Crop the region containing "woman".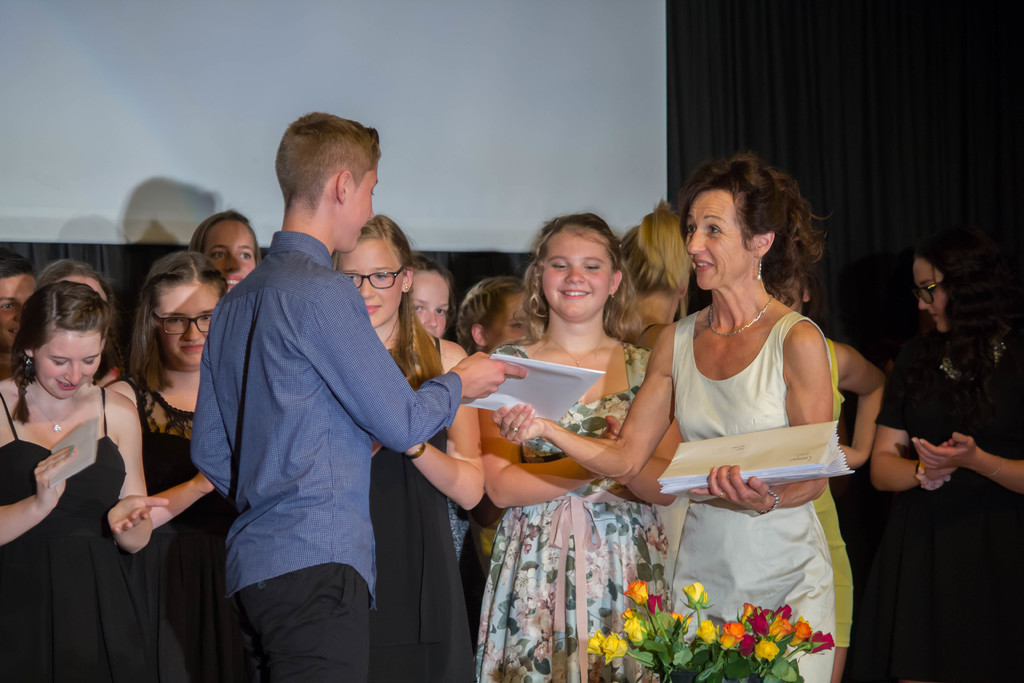
Crop region: [102, 251, 265, 682].
